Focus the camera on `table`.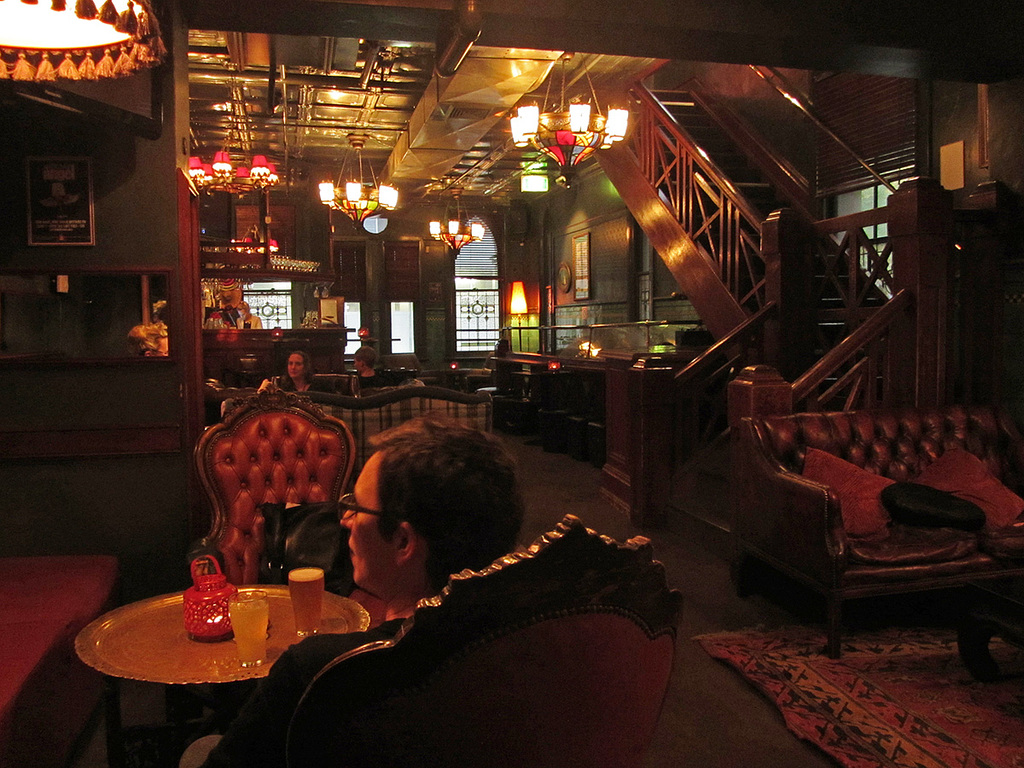
Focus region: pyautogui.locateOnScreen(69, 561, 378, 767).
